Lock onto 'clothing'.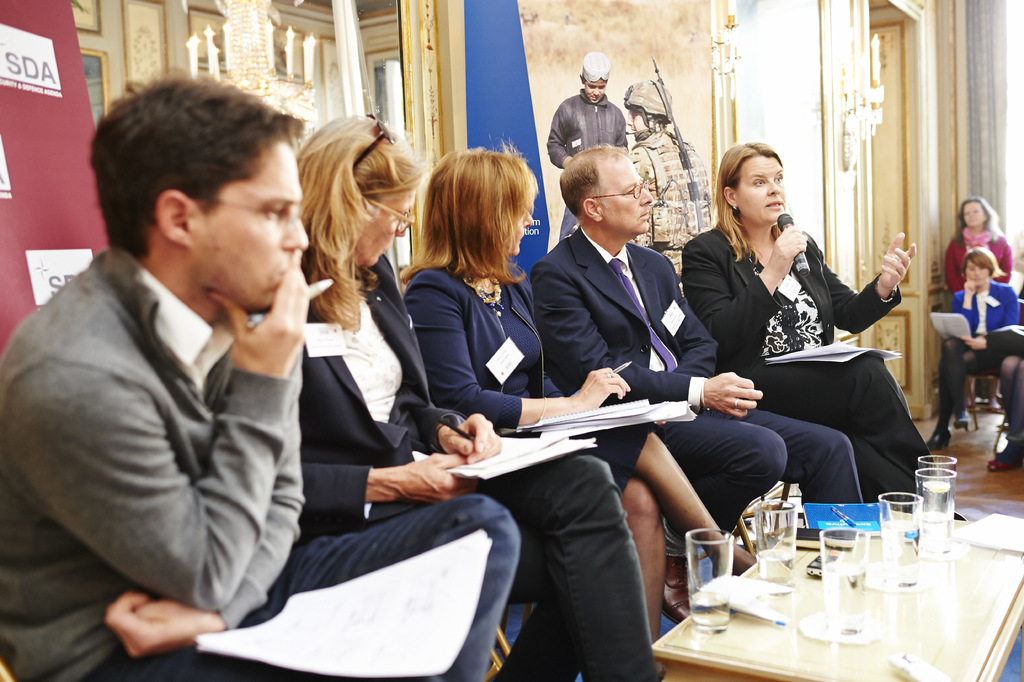
Locked: (x1=678, y1=219, x2=931, y2=510).
